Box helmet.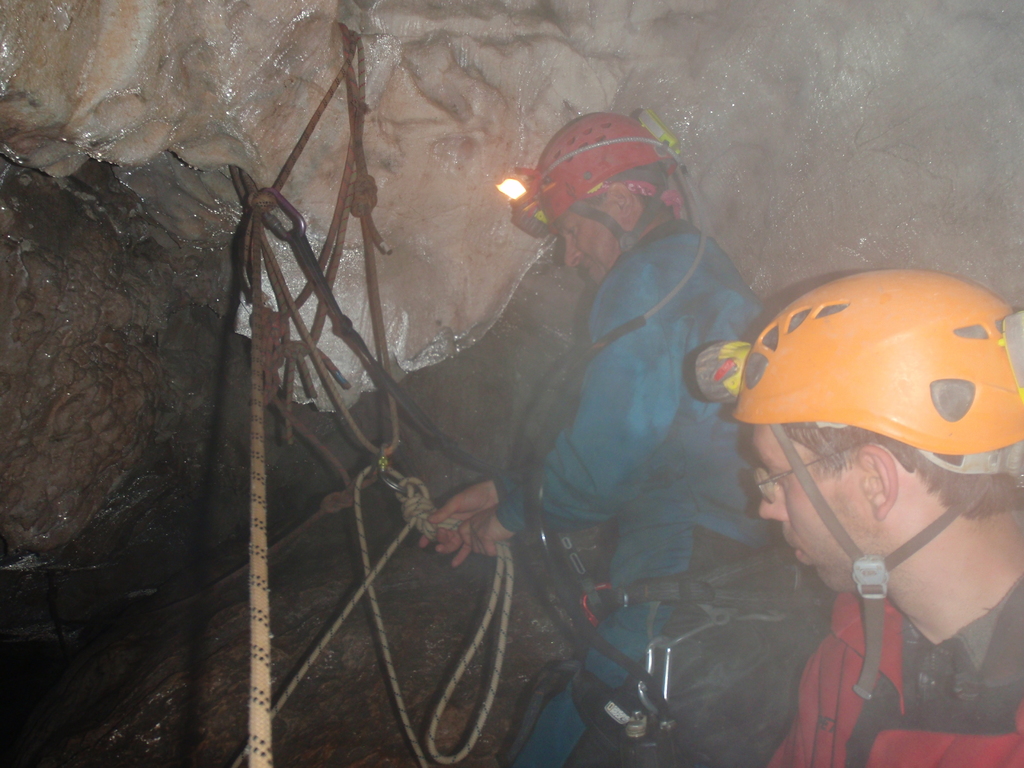
rect(504, 114, 692, 270).
